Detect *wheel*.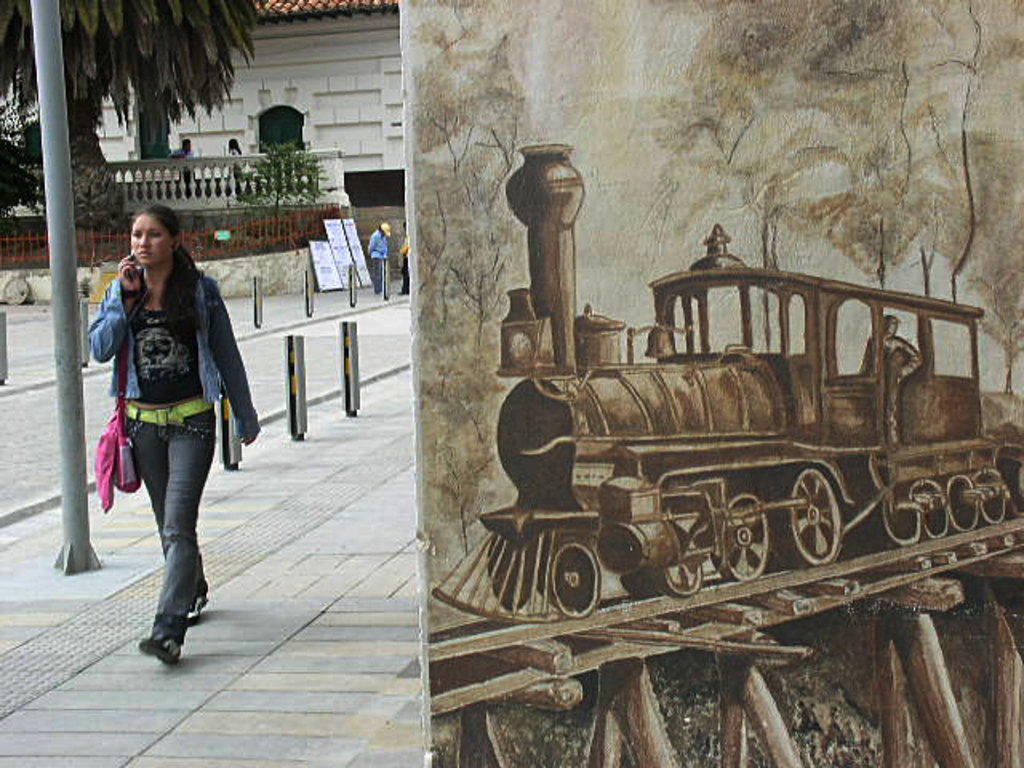
Detected at x1=976 y1=467 x2=1003 y2=522.
